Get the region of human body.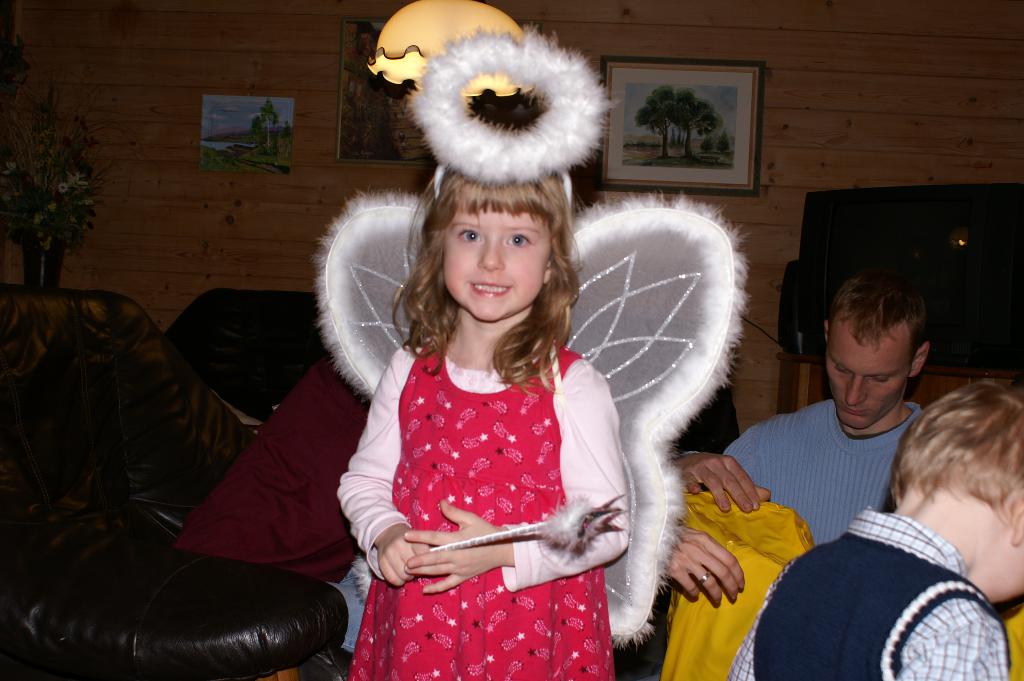
locate(733, 379, 1023, 680).
